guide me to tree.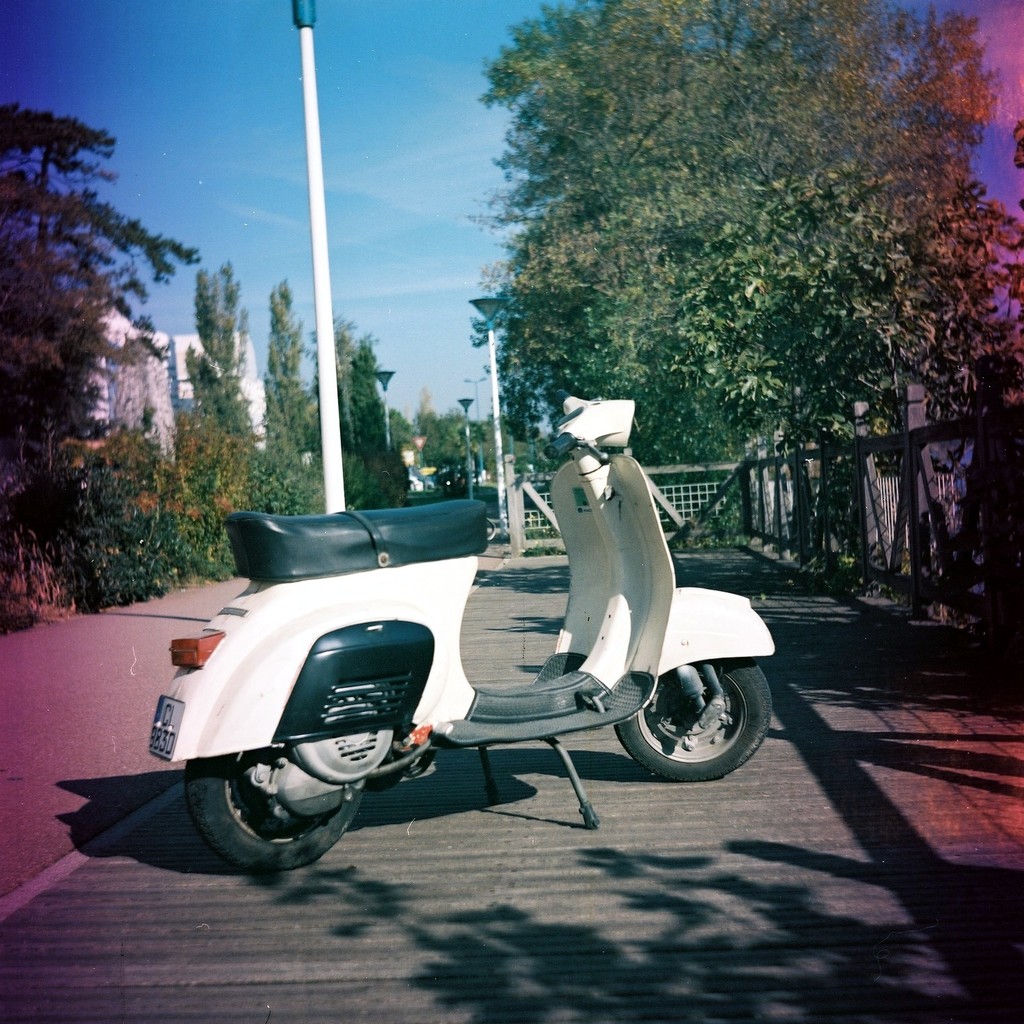
Guidance: left=169, top=246, right=247, bottom=440.
